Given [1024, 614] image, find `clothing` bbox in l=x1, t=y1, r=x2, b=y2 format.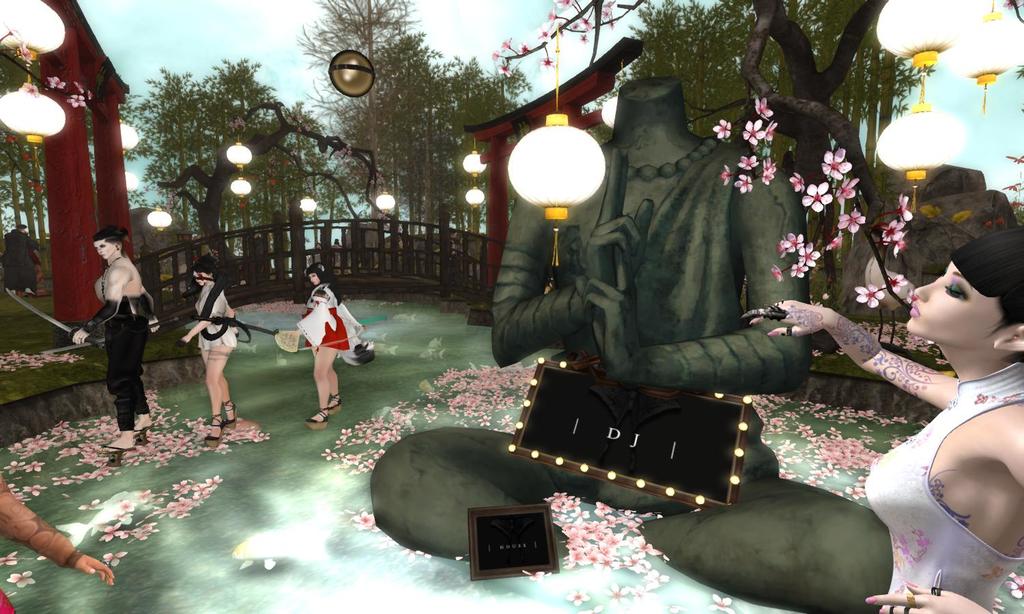
l=862, t=361, r=1023, b=613.
